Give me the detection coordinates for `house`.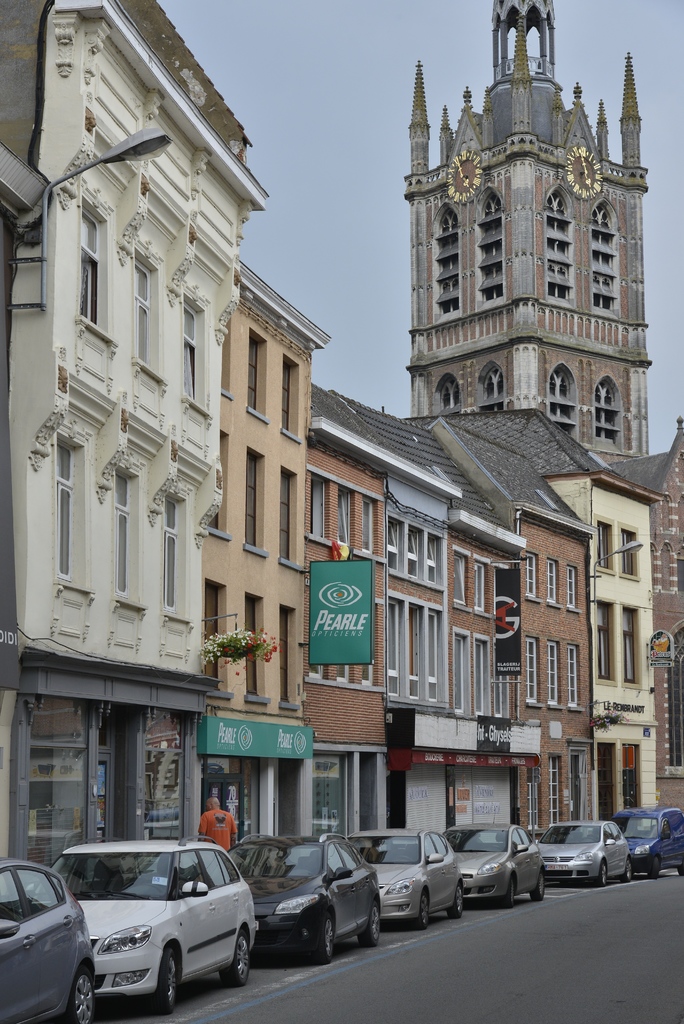
bbox=[0, 0, 271, 867].
